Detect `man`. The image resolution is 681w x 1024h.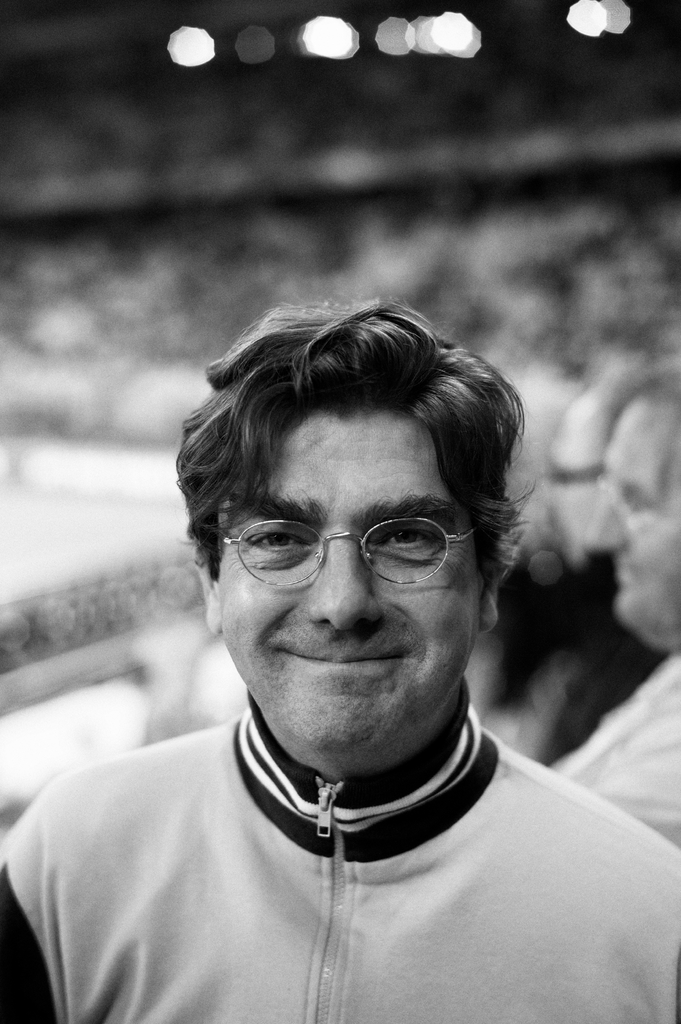
{"x1": 540, "y1": 373, "x2": 673, "y2": 767}.
